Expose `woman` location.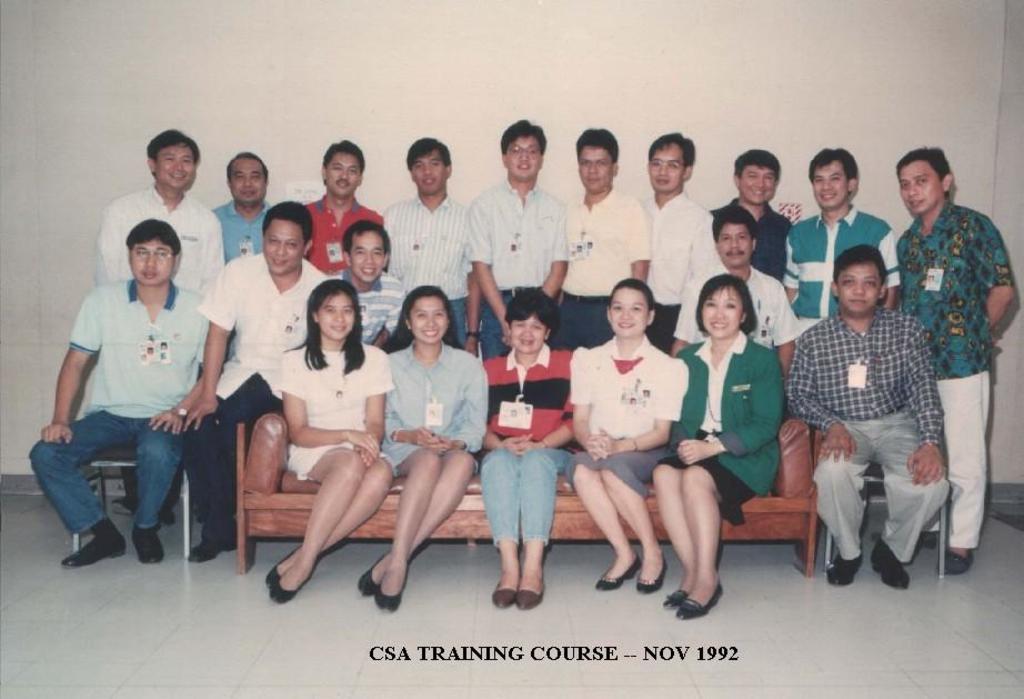
Exposed at [x1=478, y1=289, x2=583, y2=611].
